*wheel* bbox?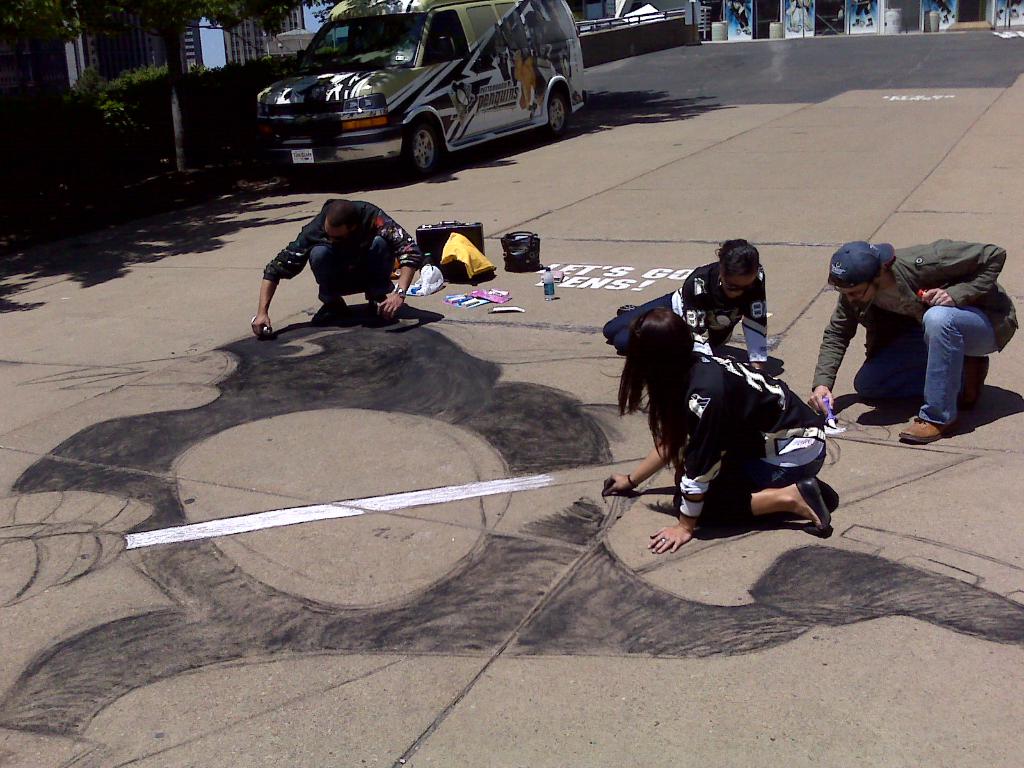
<bbox>540, 87, 566, 138</bbox>
